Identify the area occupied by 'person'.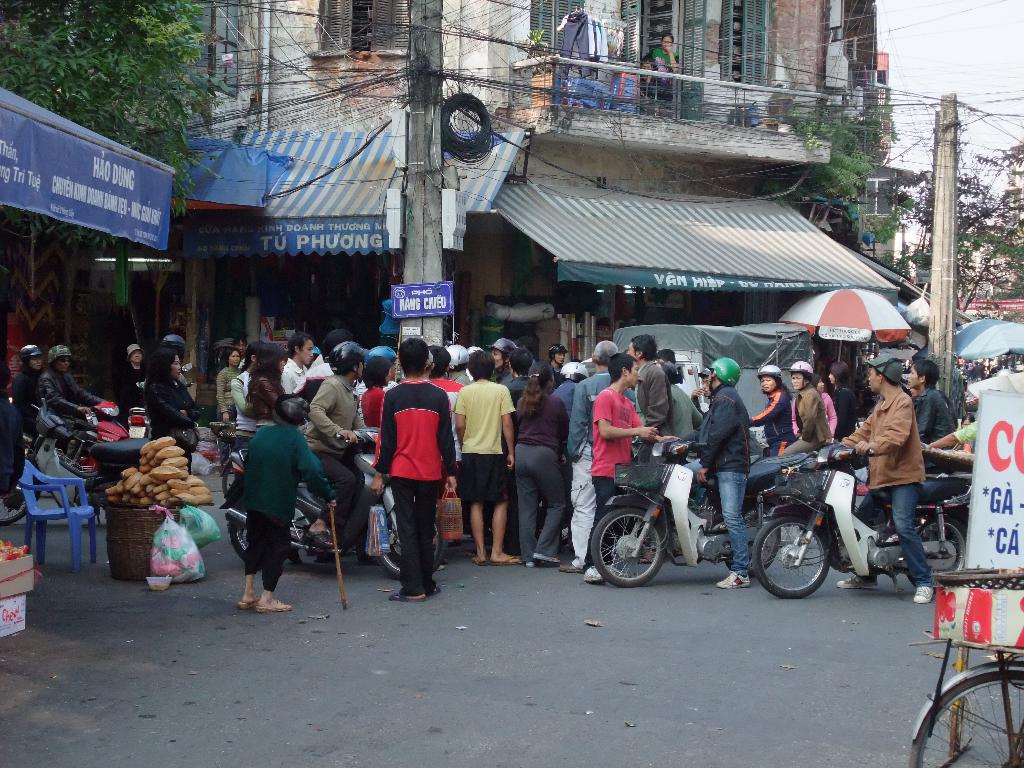
Area: <bbox>570, 339, 622, 503</bbox>.
